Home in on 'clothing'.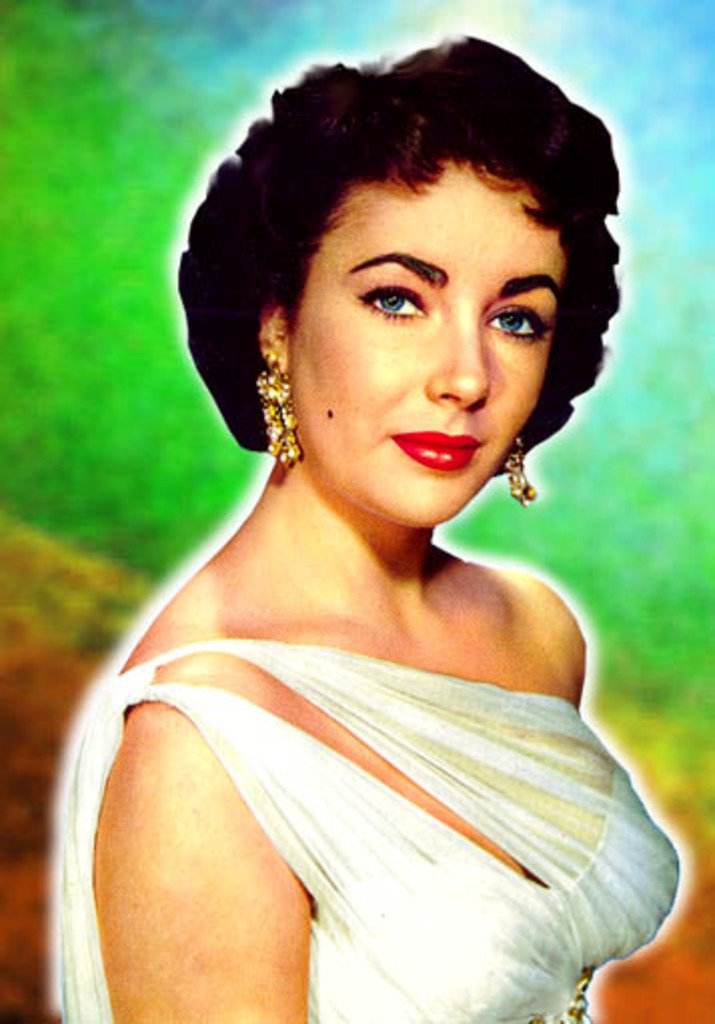
Homed in at [left=58, top=615, right=473, bottom=998].
